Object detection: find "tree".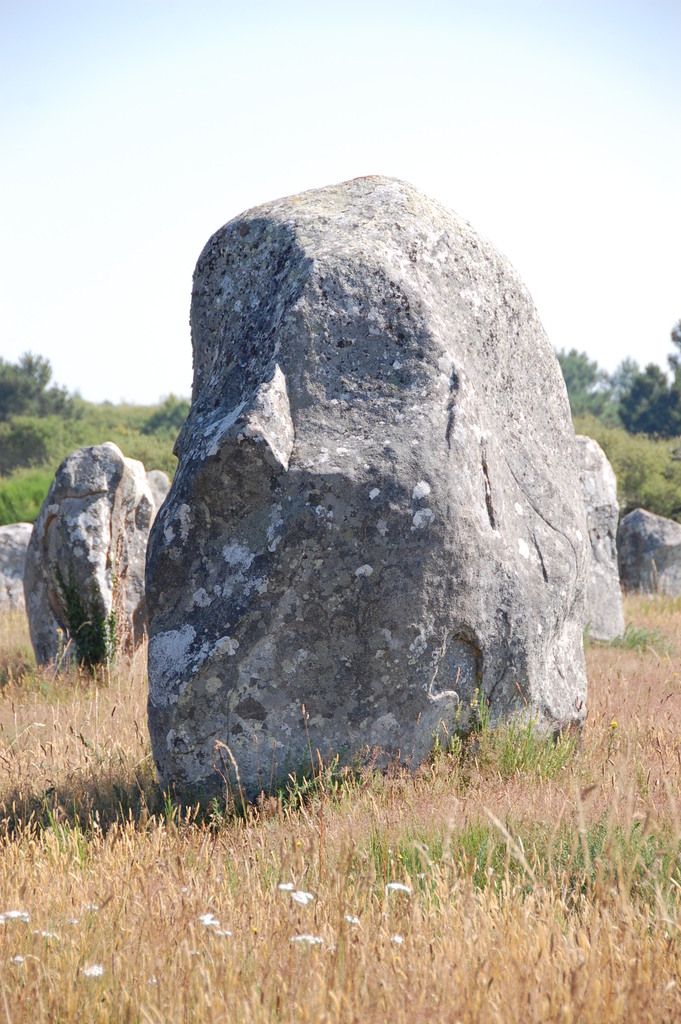
<bbox>544, 346, 642, 430</bbox>.
